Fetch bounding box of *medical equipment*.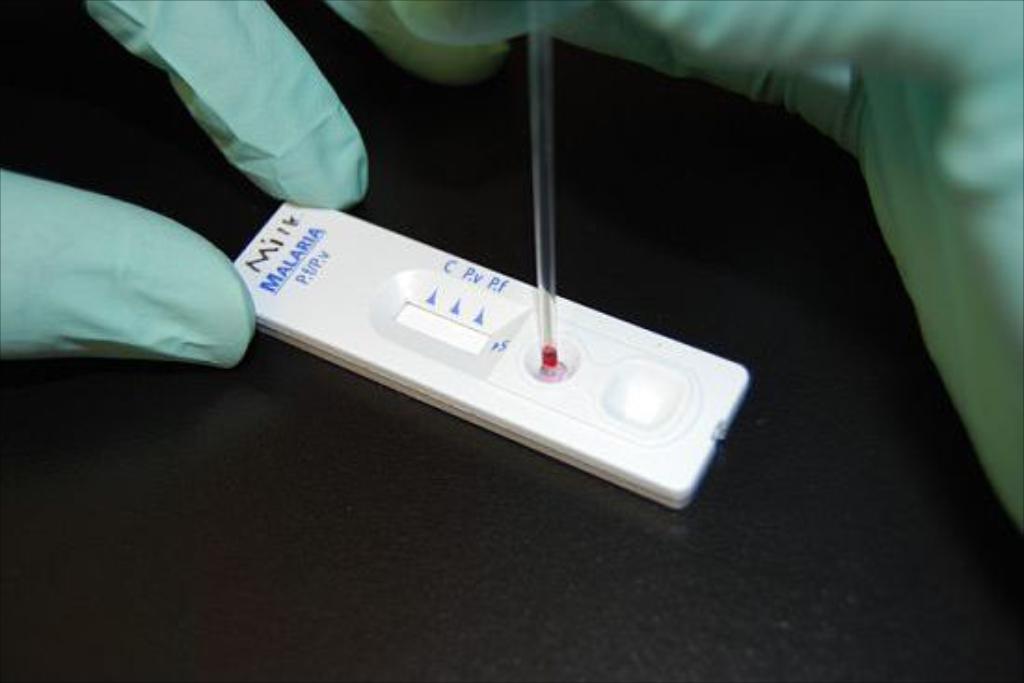
Bbox: detection(519, 0, 568, 372).
